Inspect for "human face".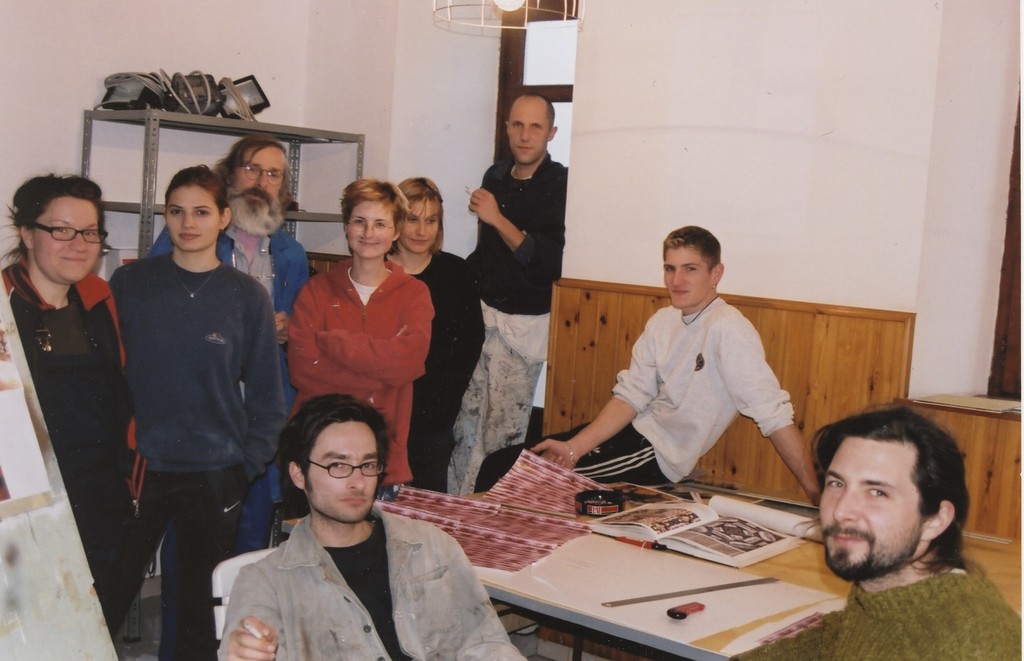
Inspection: <box>396,195,444,250</box>.
